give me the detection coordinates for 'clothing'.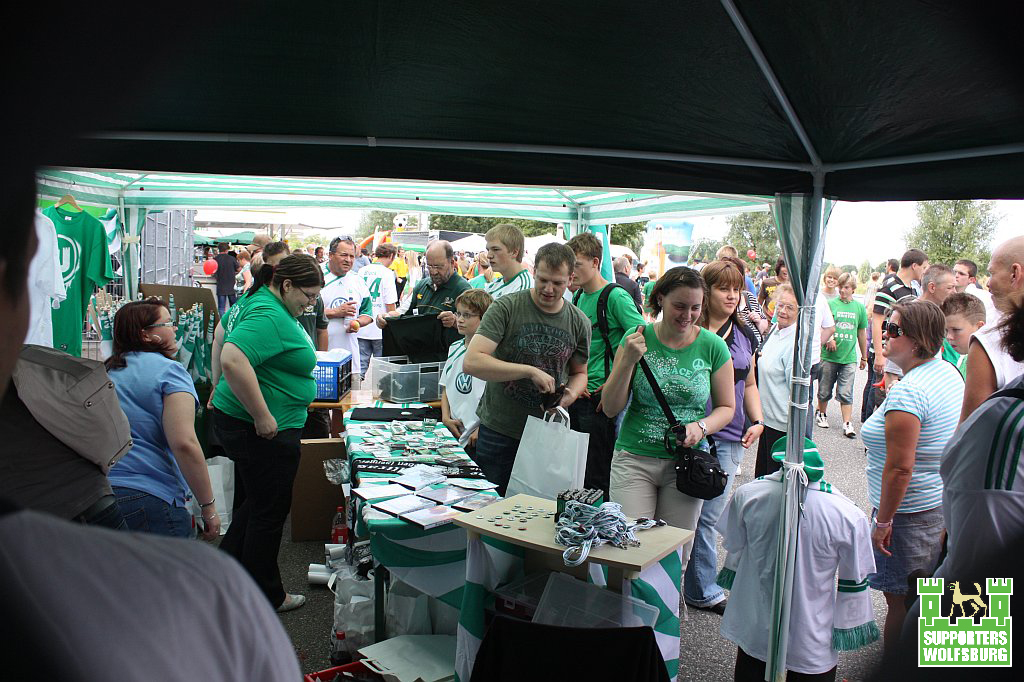
l=606, t=323, r=737, b=533.
